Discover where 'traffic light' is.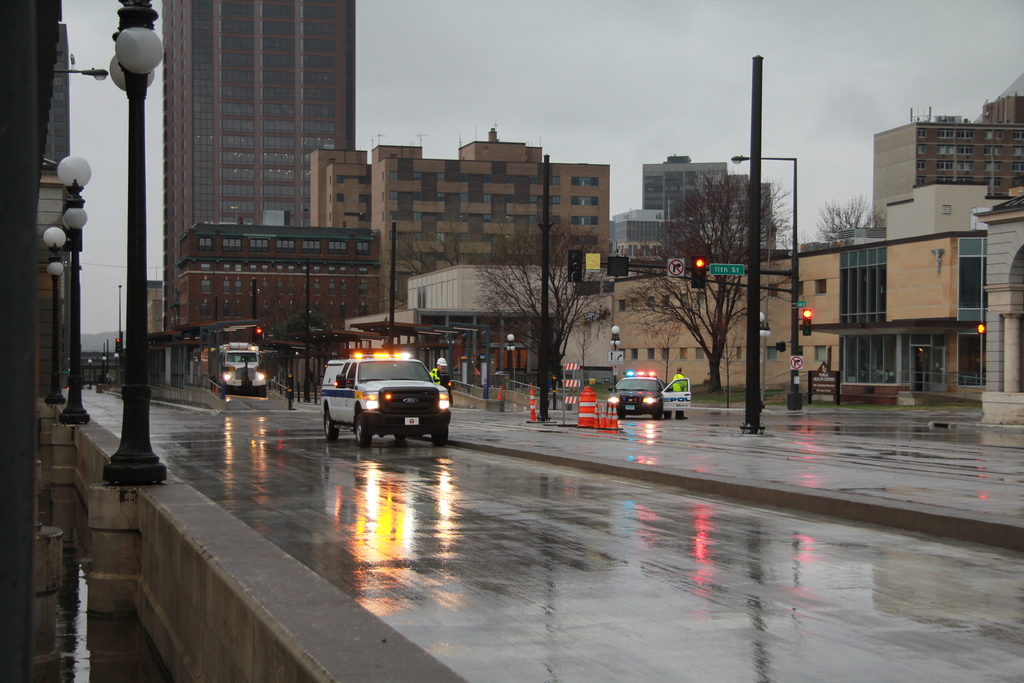
Discovered at BBox(568, 249, 582, 282).
